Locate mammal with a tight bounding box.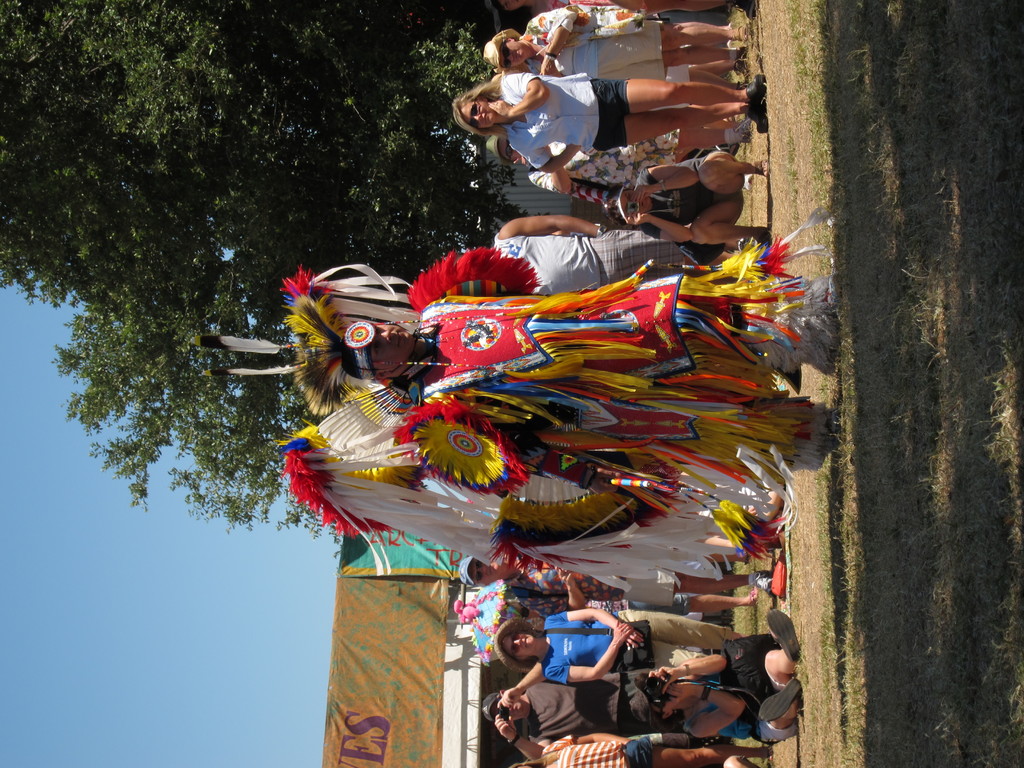
(604,148,769,253).
